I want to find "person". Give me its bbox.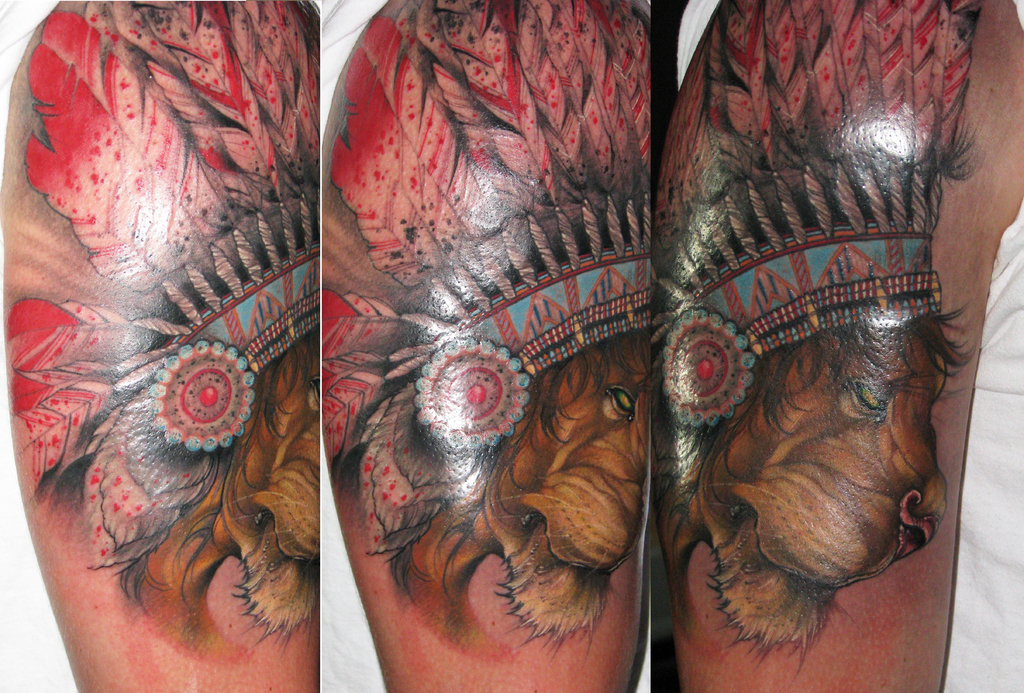
box=[325, 0, 649, 692].
